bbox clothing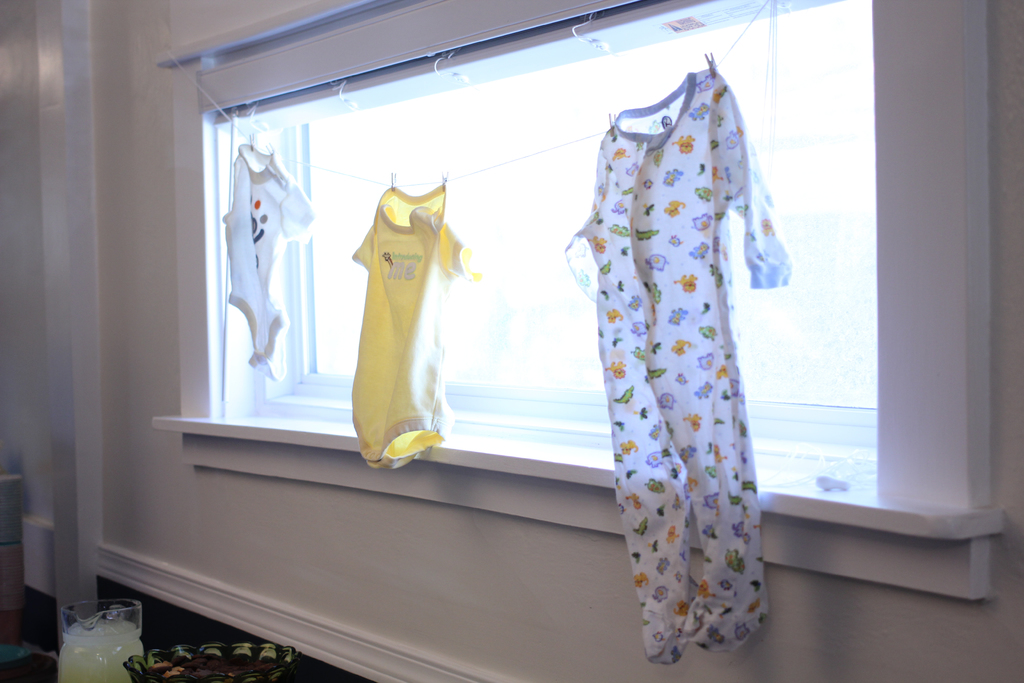
546 35 804 633
